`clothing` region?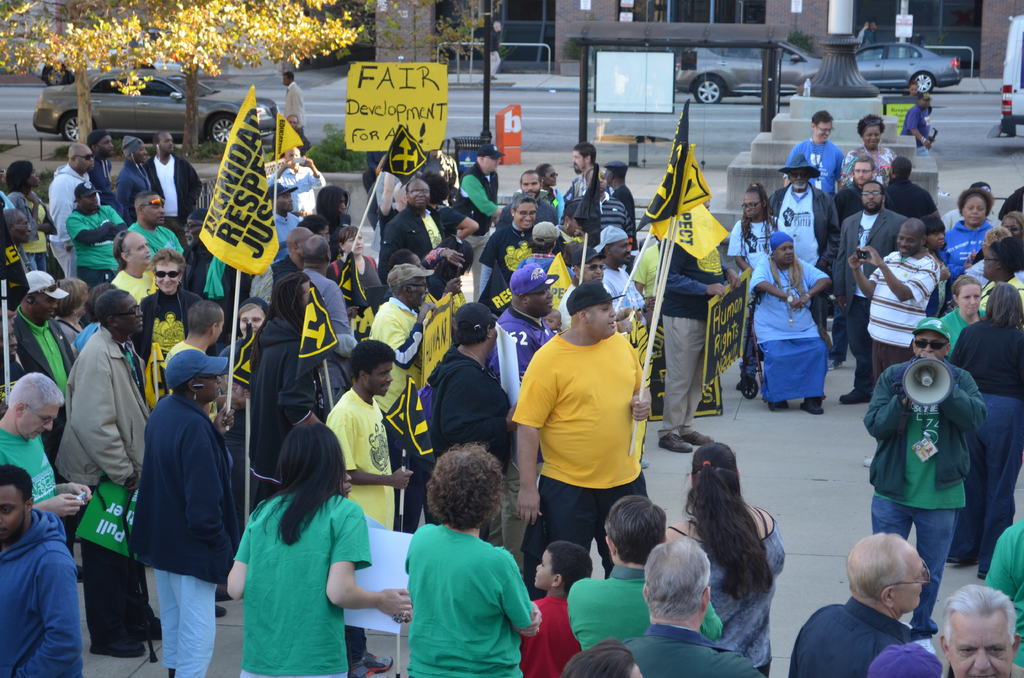
crop(232, 483, 368, 677)
